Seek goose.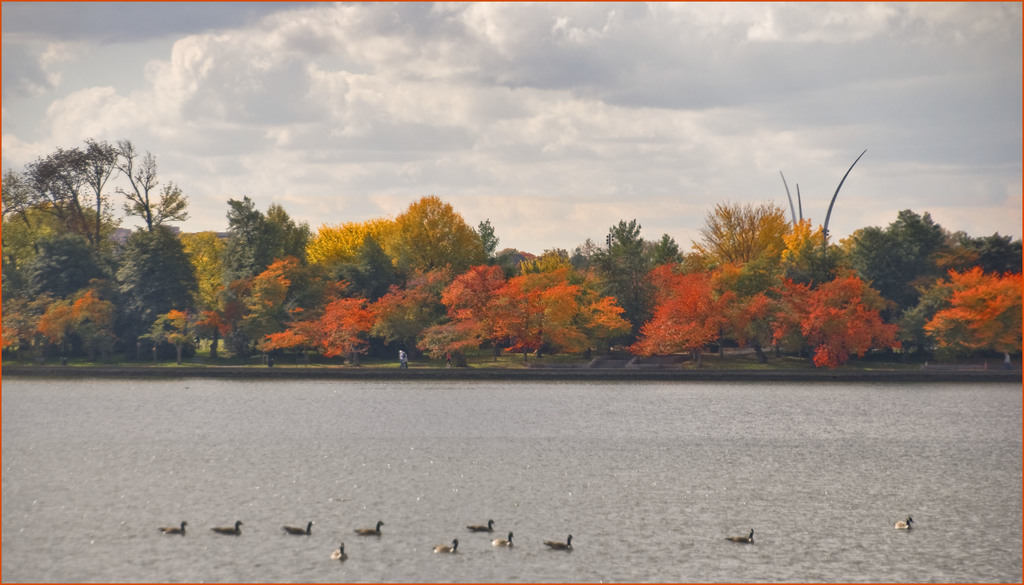
bbox(725, 527, 755, 544).
